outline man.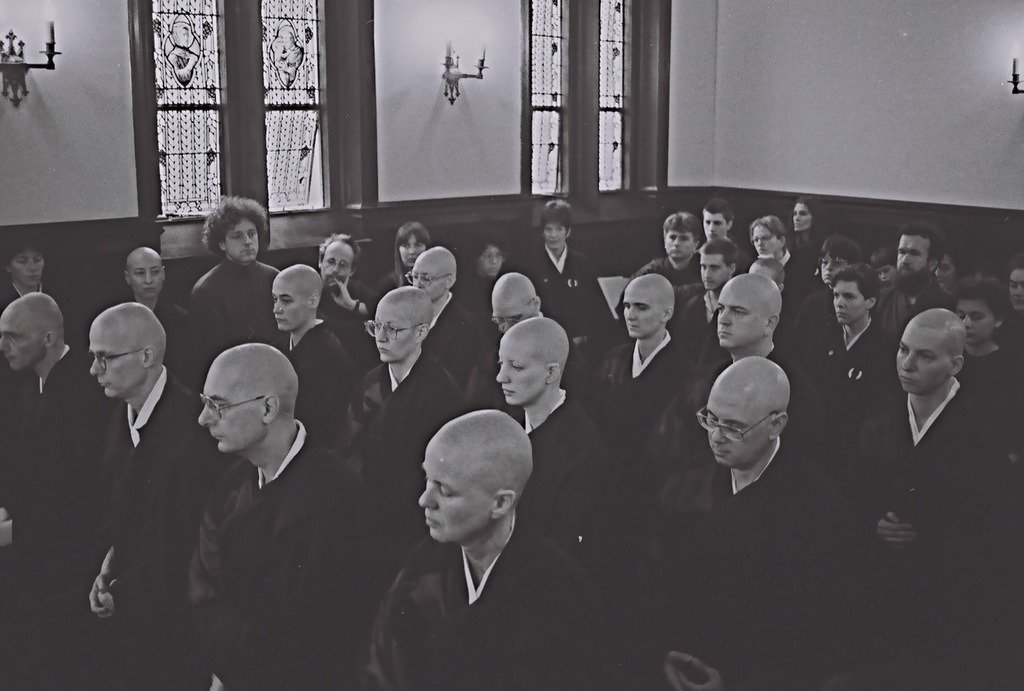
Outline: x1=369, y1=404, x2=594, y2=690.
